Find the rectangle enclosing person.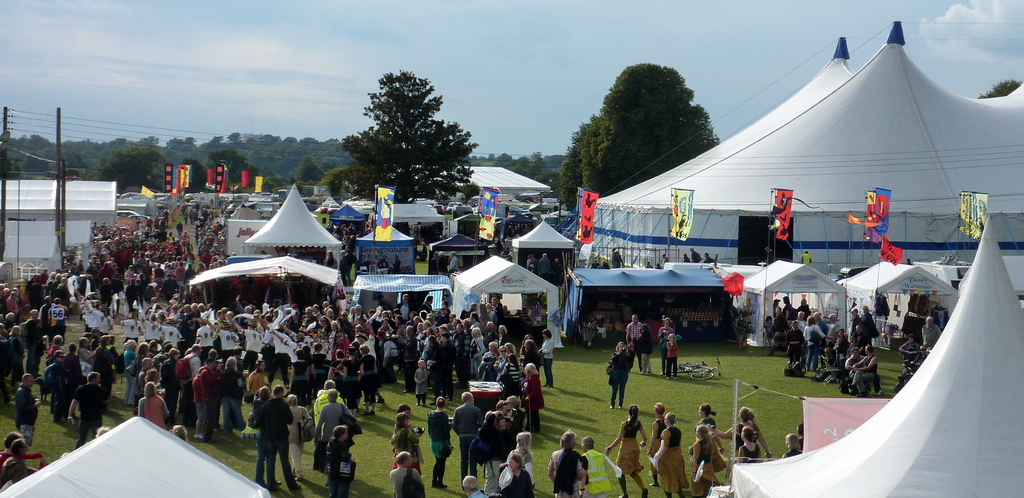
box(609, 344, 633, 405).
